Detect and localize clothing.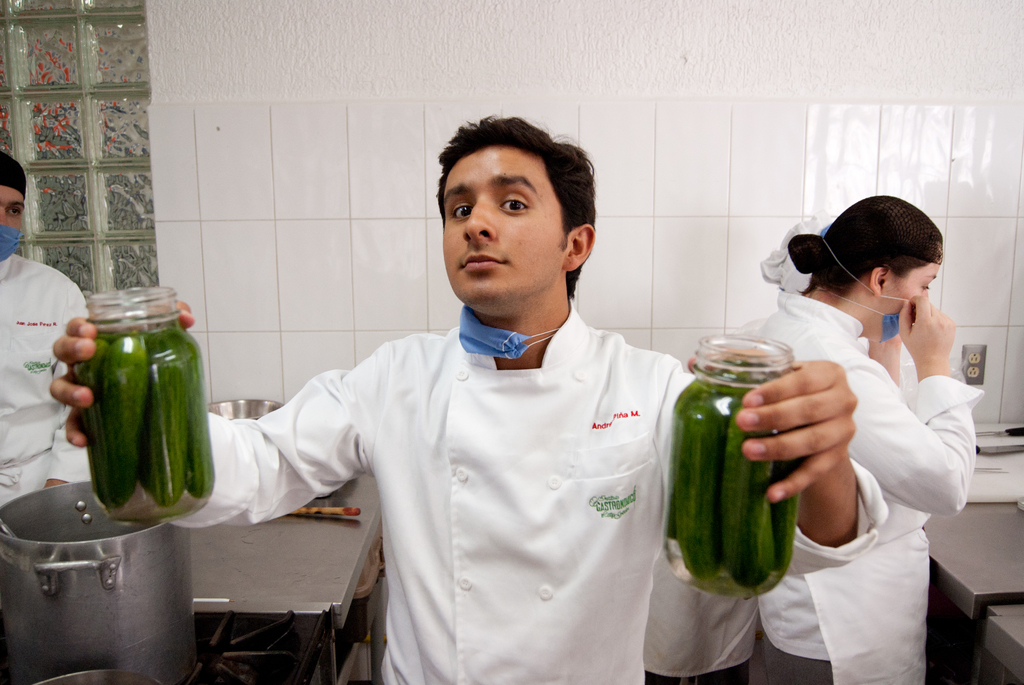
Localized at detection(758, 265, 970, 650).
